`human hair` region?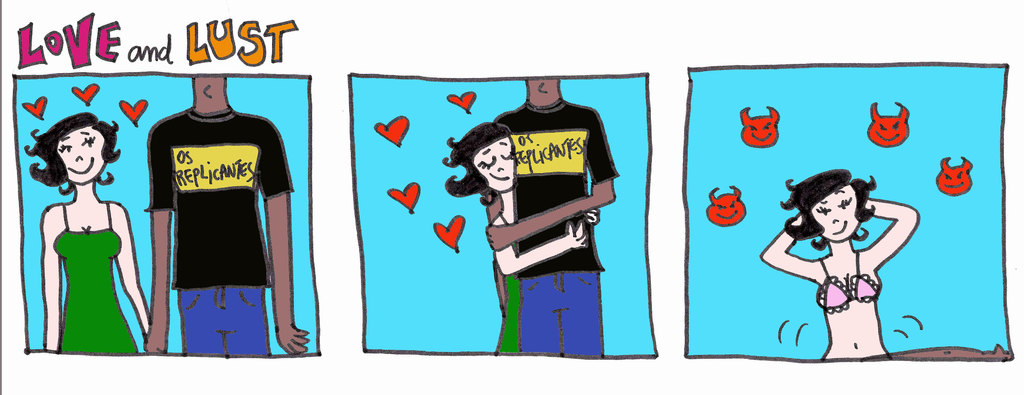
[32,111,103,197]
